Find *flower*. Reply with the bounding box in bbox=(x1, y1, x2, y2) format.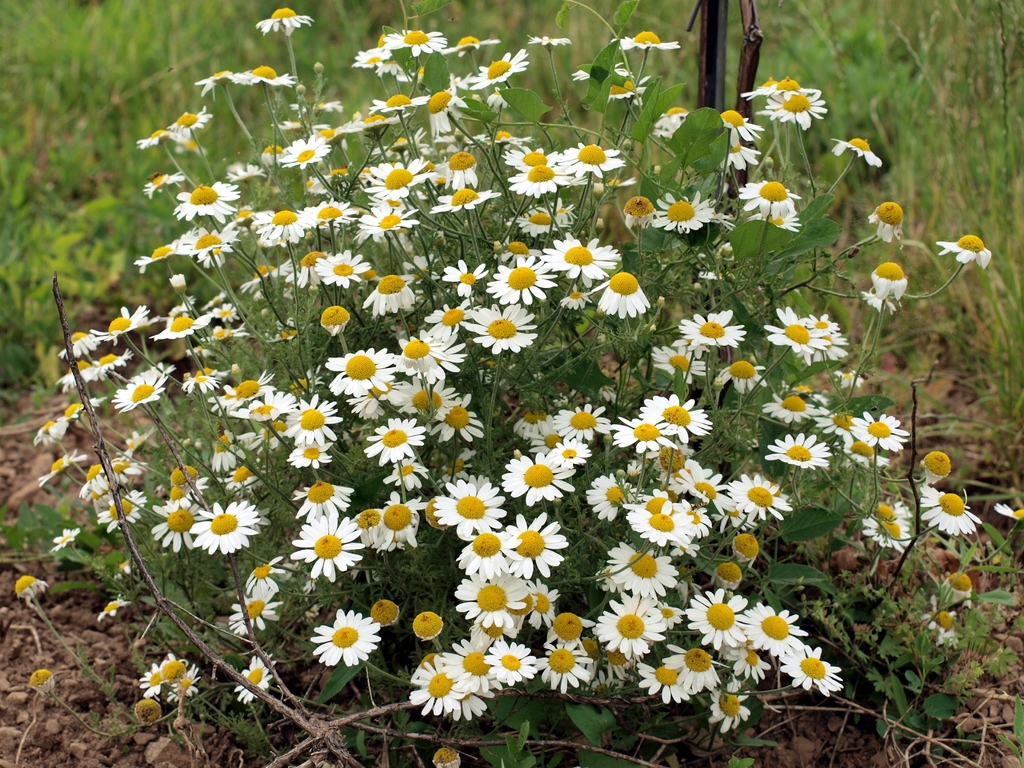
bbox=(161, 484, 263, 570).
